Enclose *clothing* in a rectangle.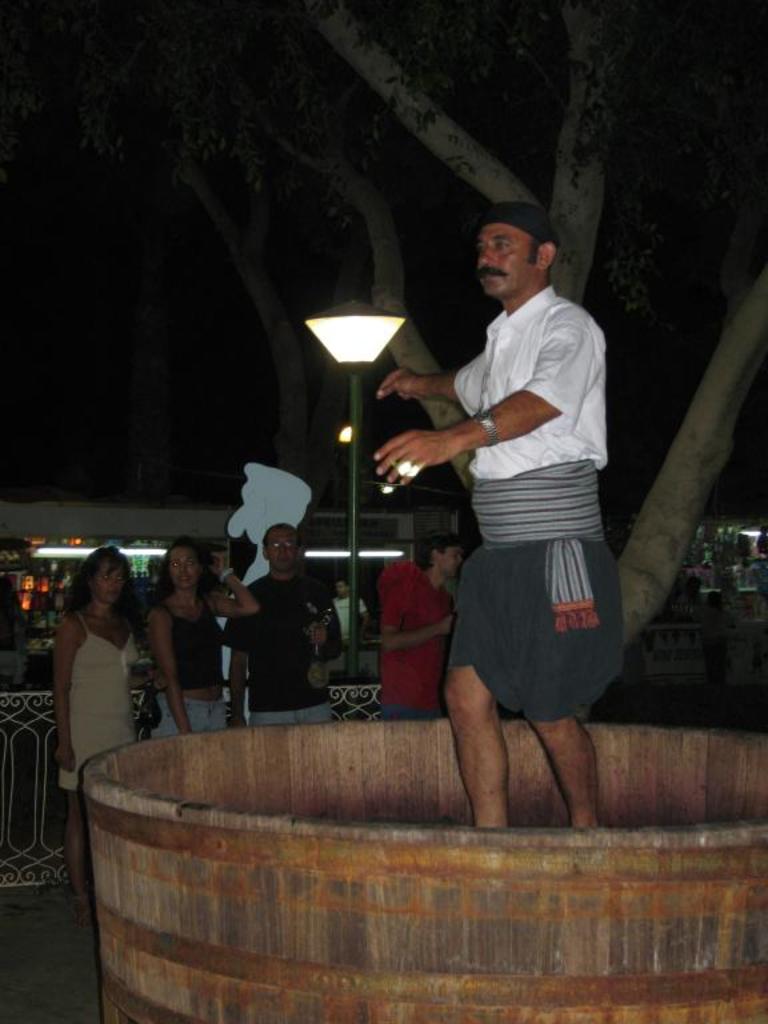
217, 568, 333, 717.
